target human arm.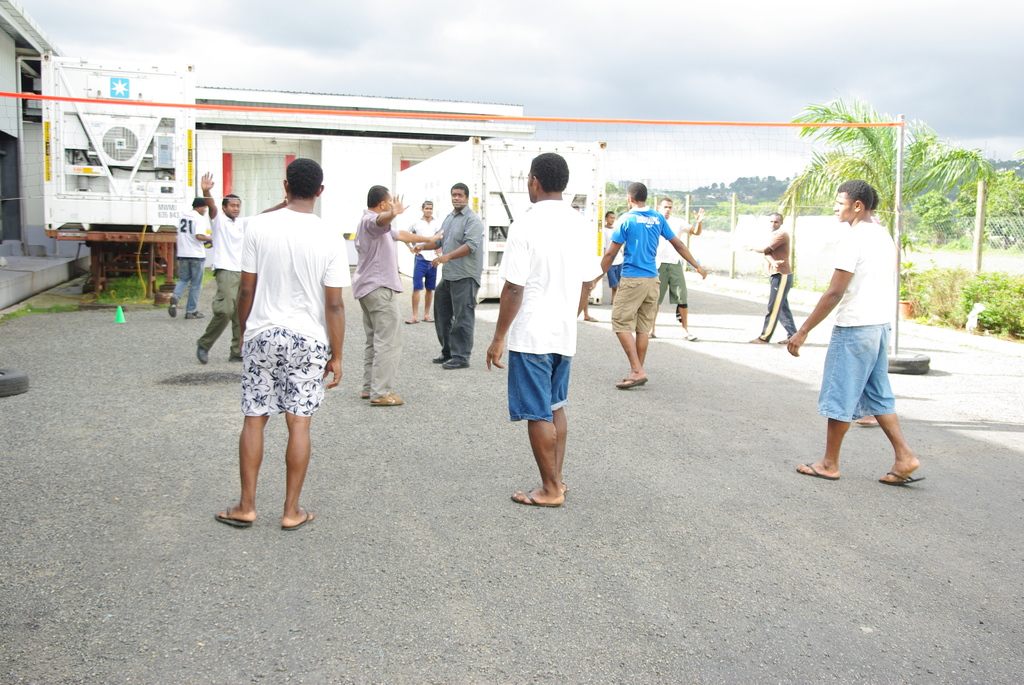
Target region: 366,191,410,238.
